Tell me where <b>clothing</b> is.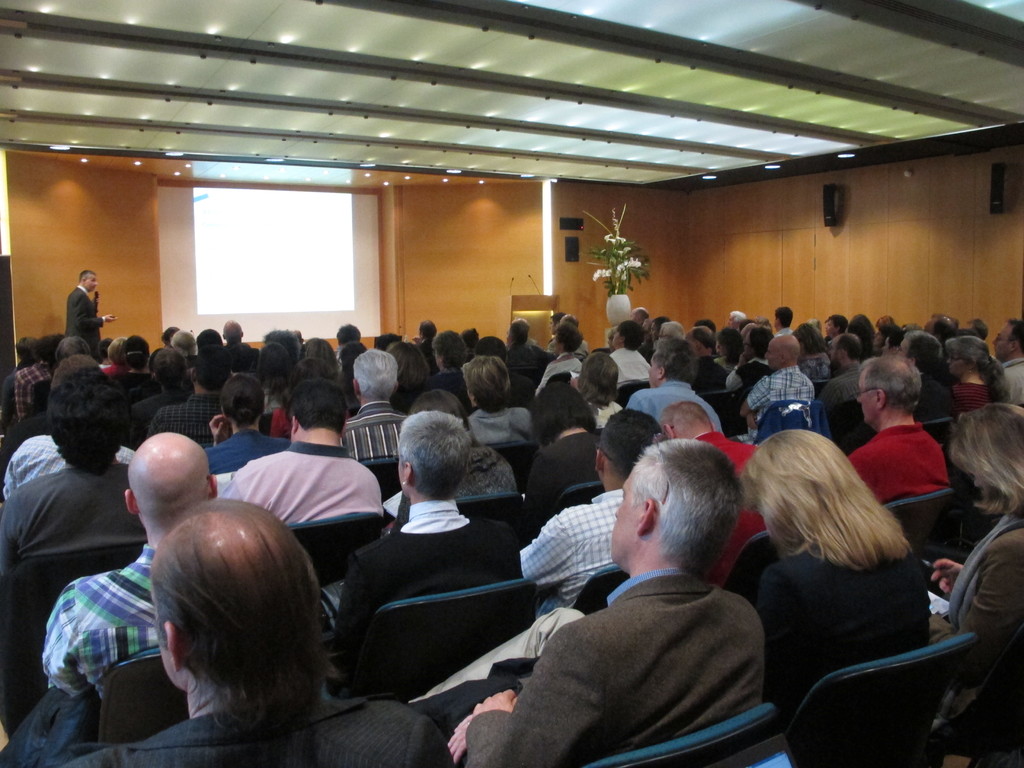
<b>clothing</b> is at pyautogui.locateOnScreen(924, 514, 1023, 767).
